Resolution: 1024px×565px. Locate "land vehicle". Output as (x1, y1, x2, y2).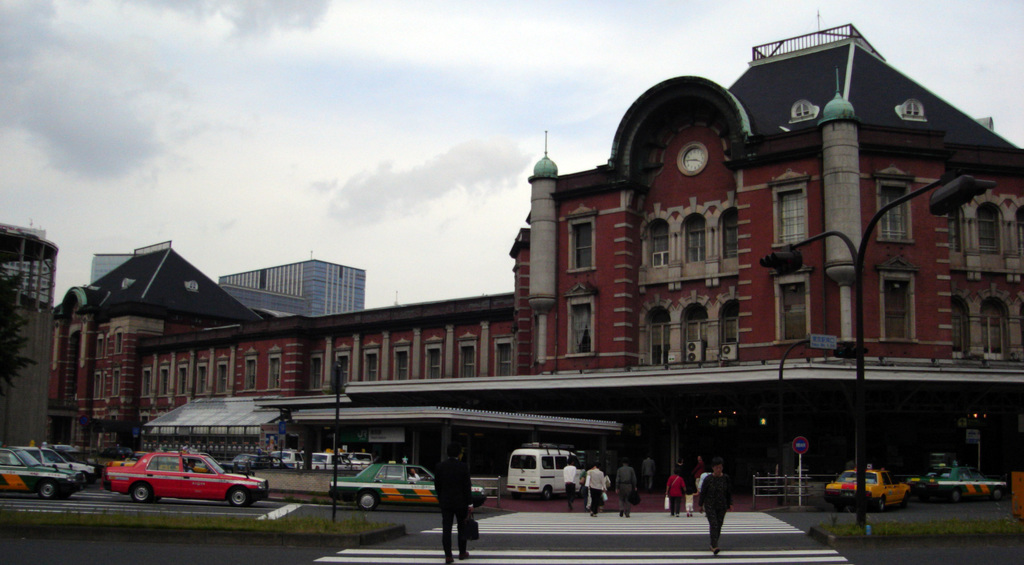
(105, 446, 269, 506).
